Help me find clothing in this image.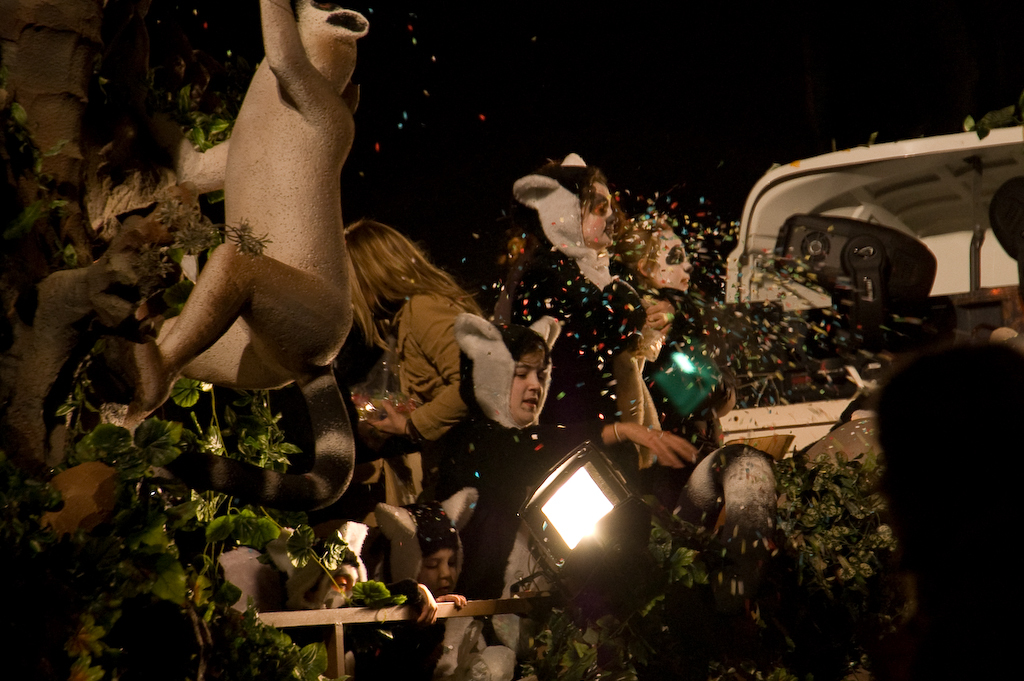
Found it: 500, 147, 646, 466.
